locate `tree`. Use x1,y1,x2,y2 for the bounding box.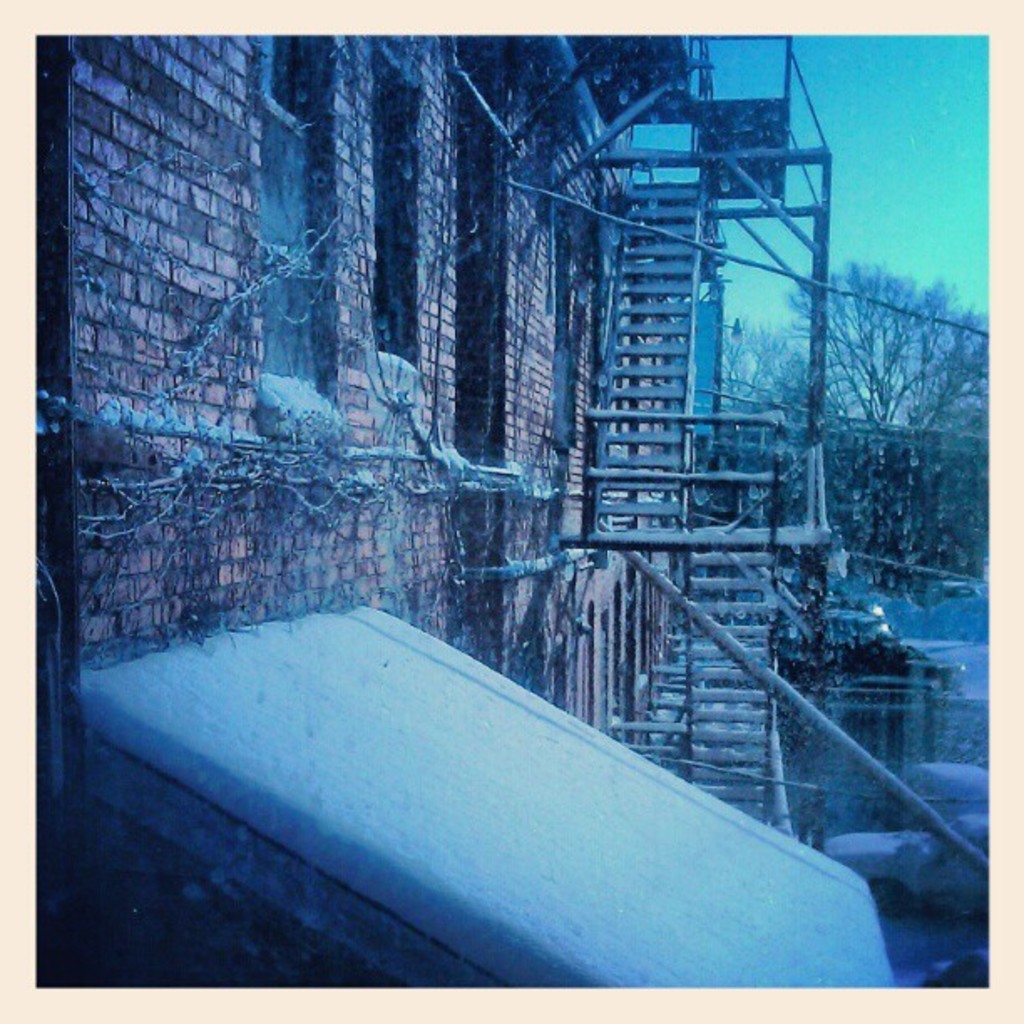
723,315,808,509.
